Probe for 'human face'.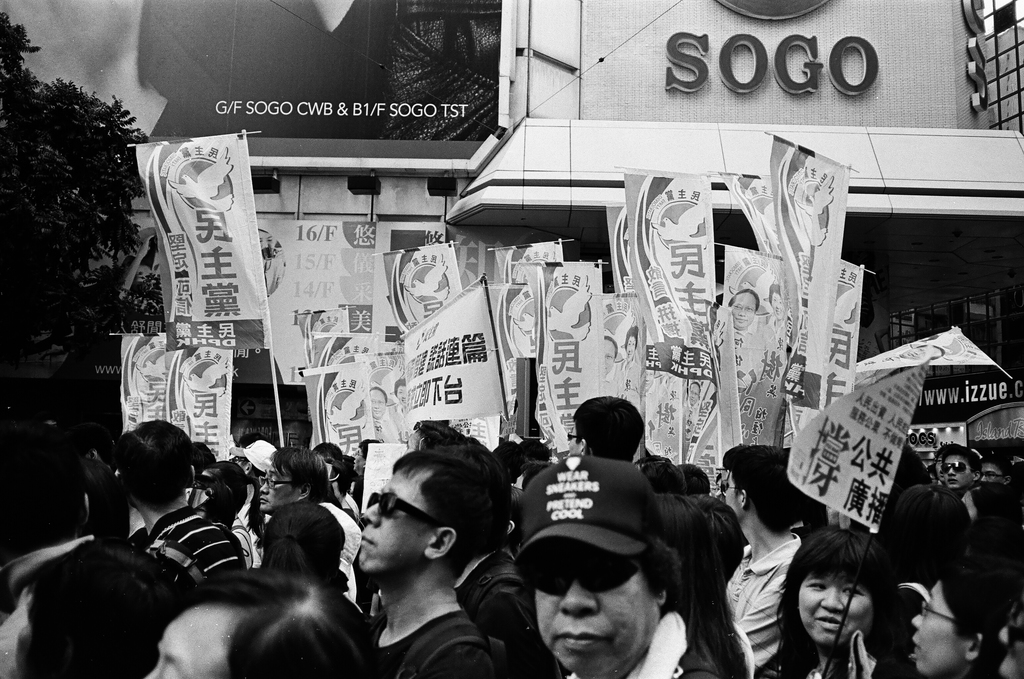
Probe result: (left=770, top=291, right=787, bottom=319).
